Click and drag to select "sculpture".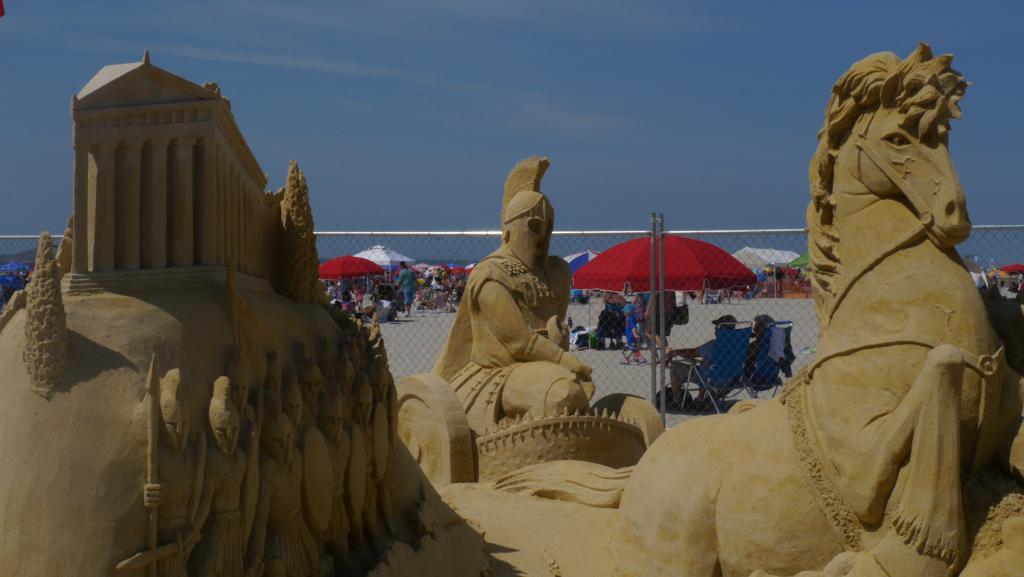
Selection: [480, 40, 1023, 576].
